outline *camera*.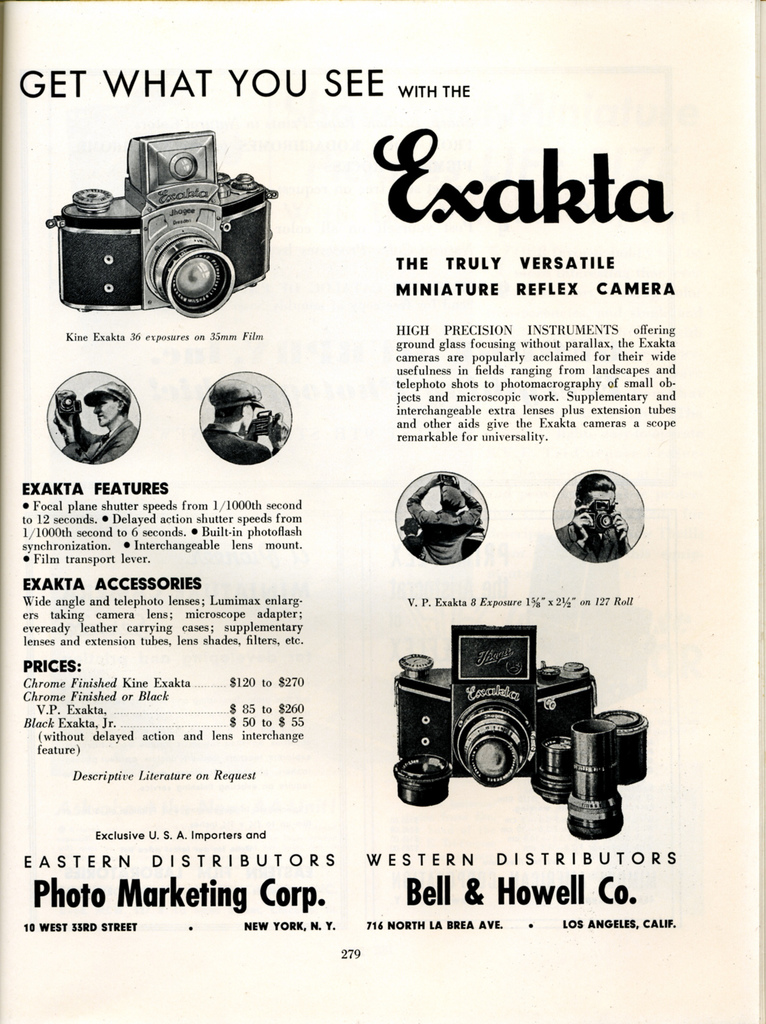
Outline: BBox(577, 499, 619, 536).
